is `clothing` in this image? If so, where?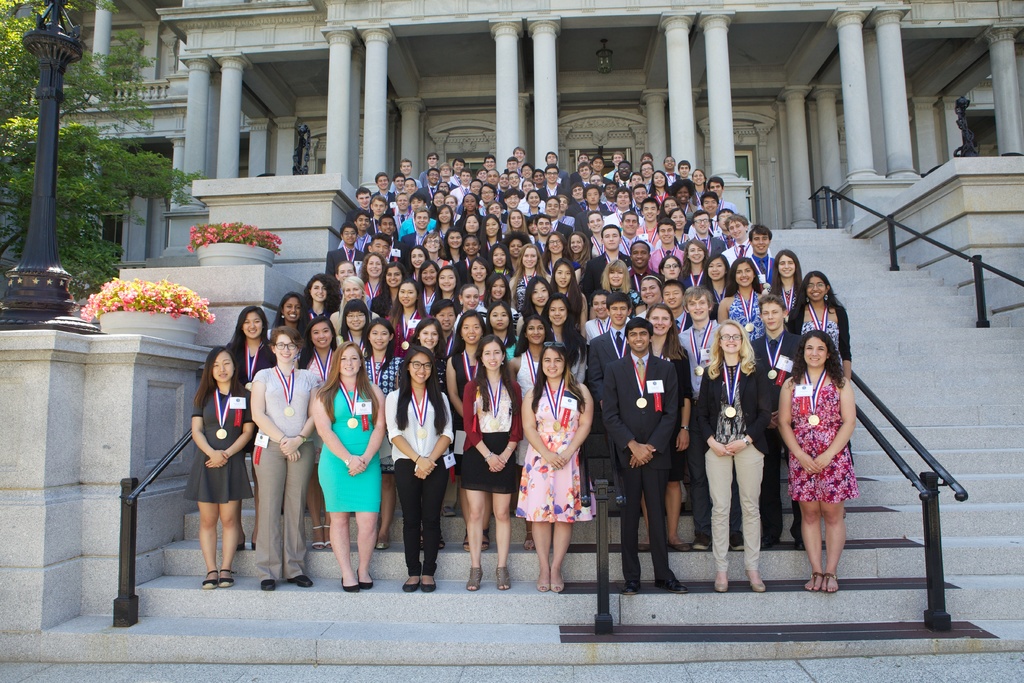
Yes, at [x1=788, y1=378, x2=865, y2=503].
